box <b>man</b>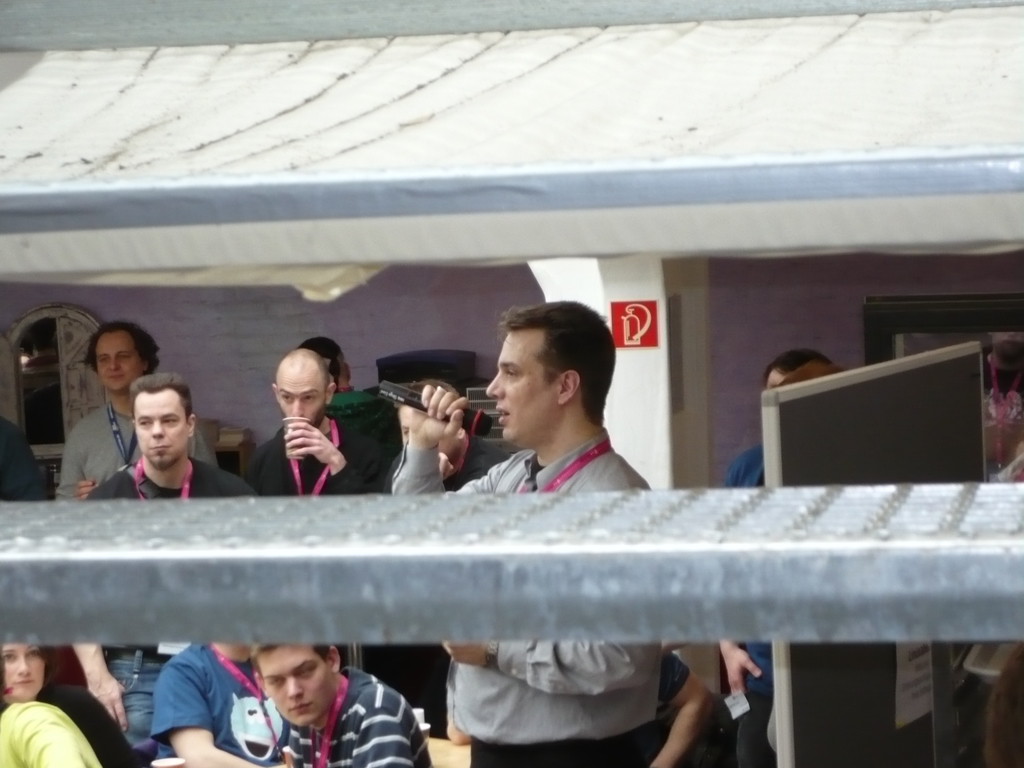
(x1=388, y1=300, x2=652, y2=767)
